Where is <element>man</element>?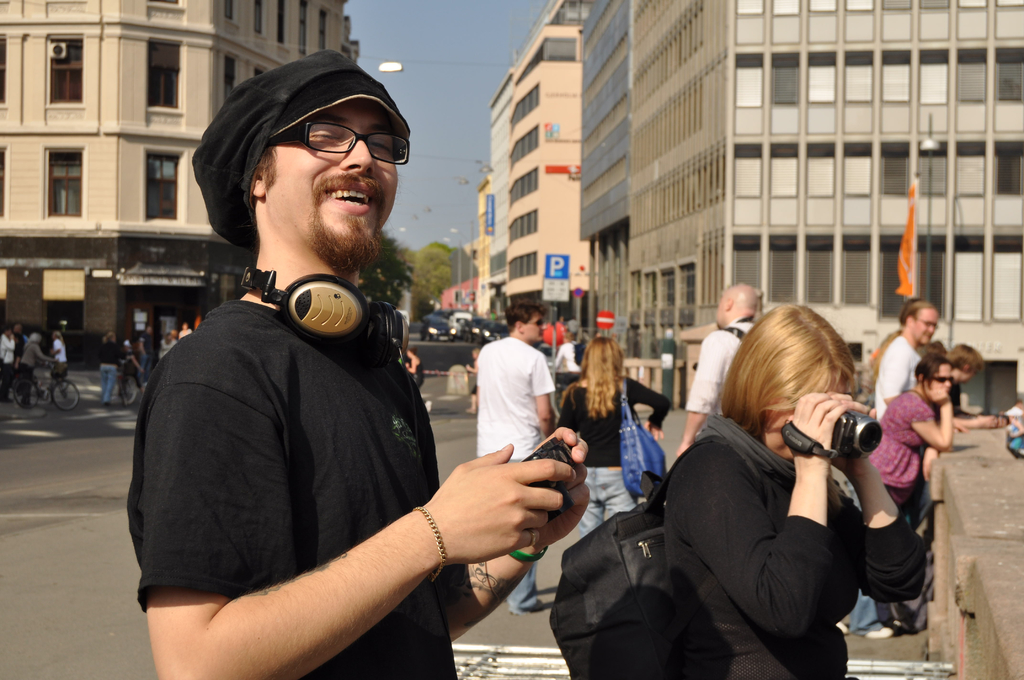
876:300:939:419.
